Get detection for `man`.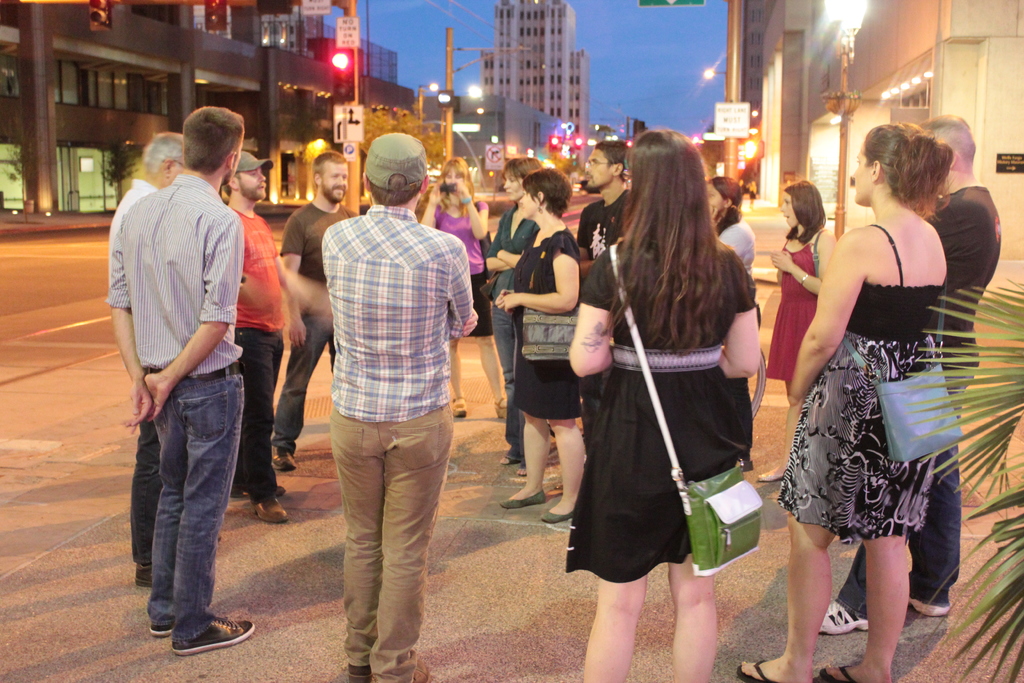
Detection: 109, 104, 284, 646.
